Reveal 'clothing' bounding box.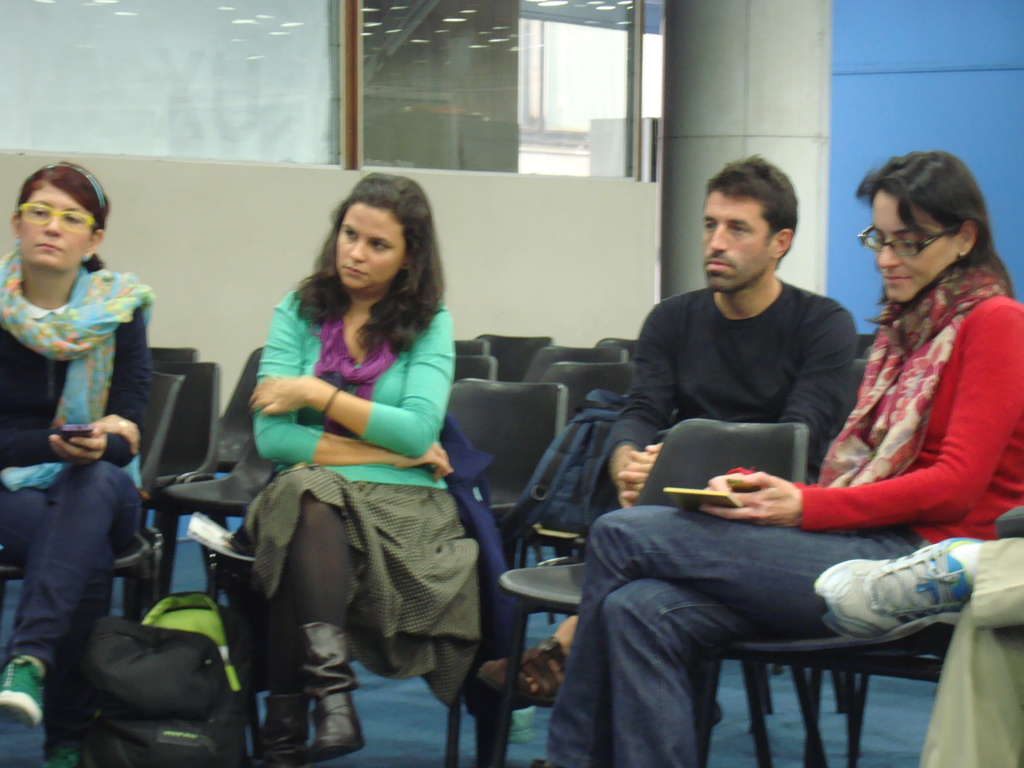
Revealed: (left=918, top=534, right=1023, bottom=767).
